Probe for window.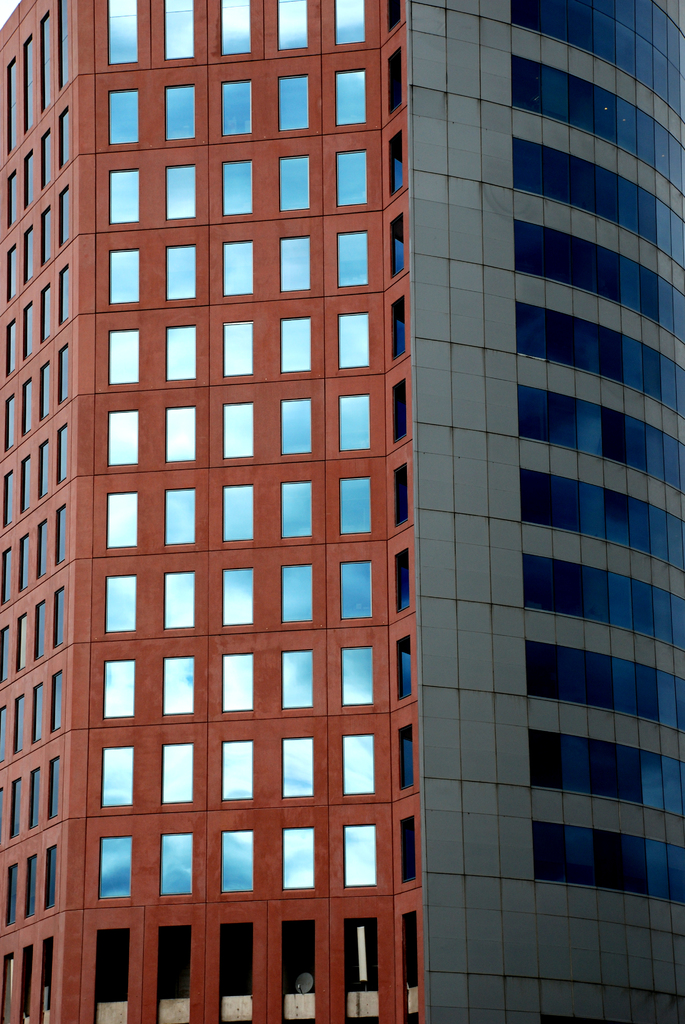
Probe result: bbox=(281, 566, 315, 619).
